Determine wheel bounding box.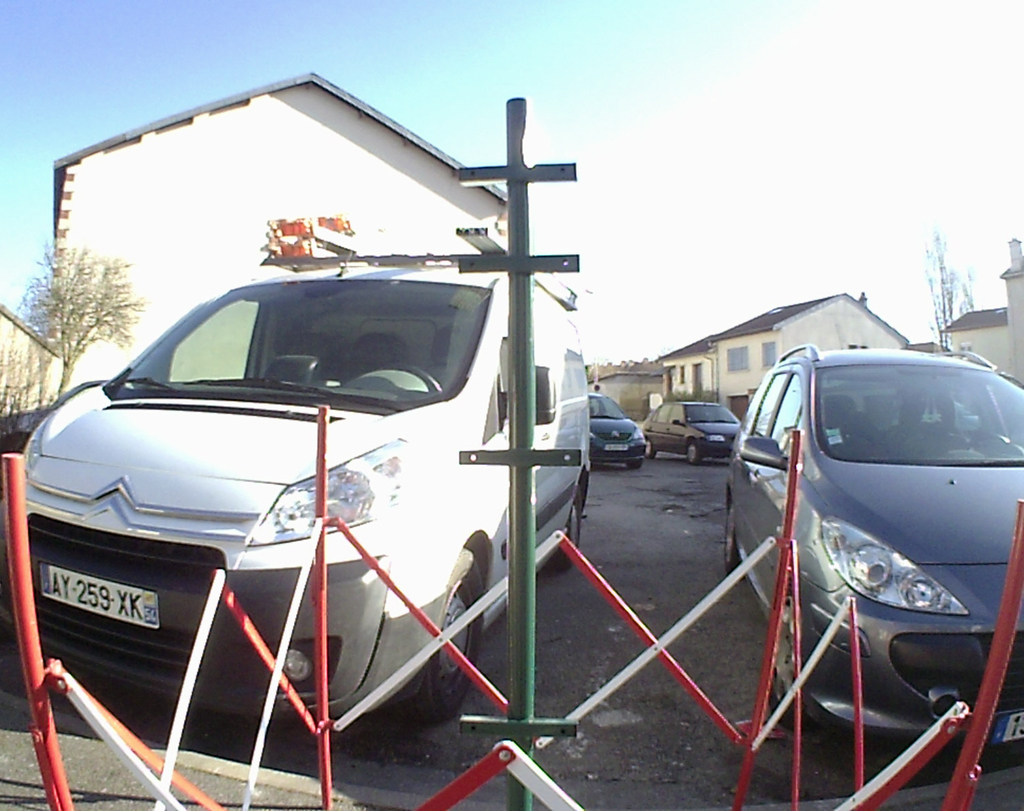
Determined: <box>767,576,802,741</box>.
